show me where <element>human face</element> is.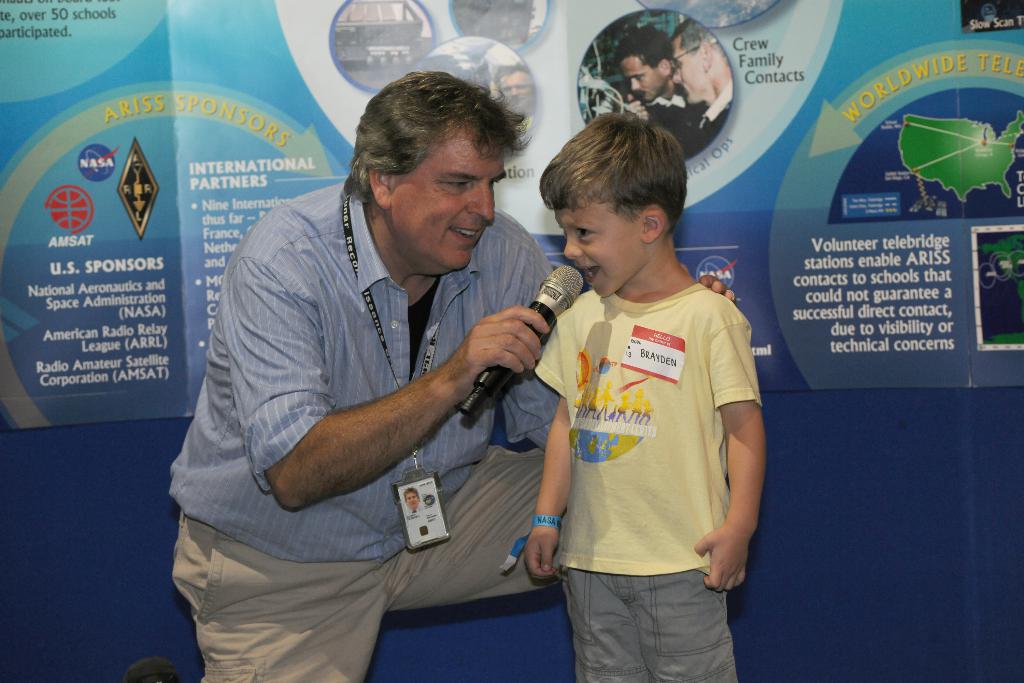
<element>human face</element> is at [left=621, top=57, right=659, bottom=101].
